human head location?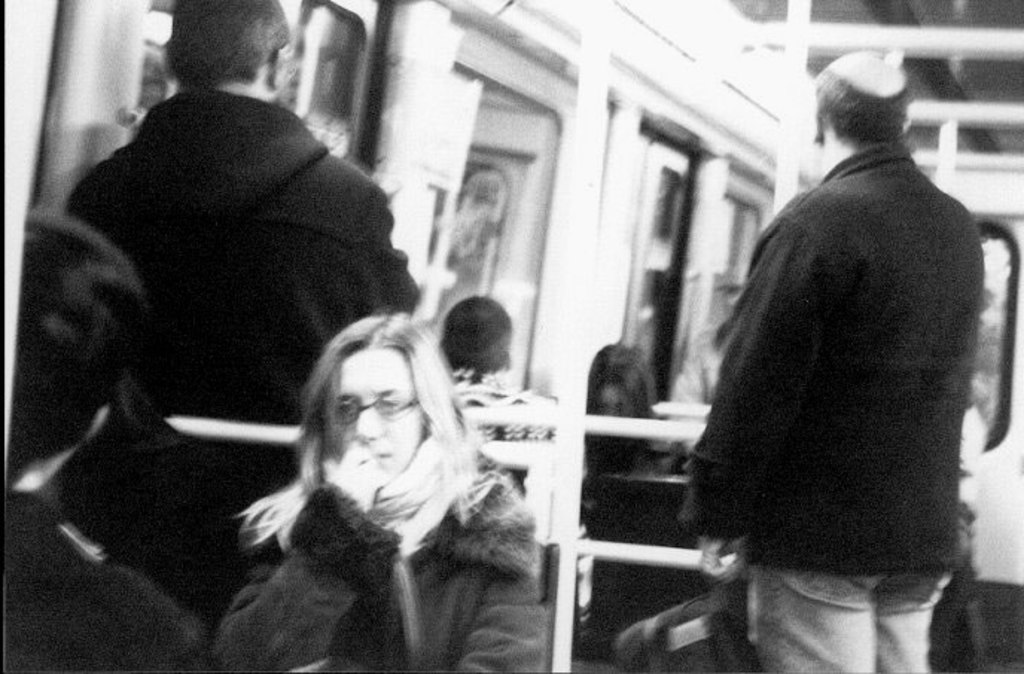
bbox=[162, 0, 290, 95]
